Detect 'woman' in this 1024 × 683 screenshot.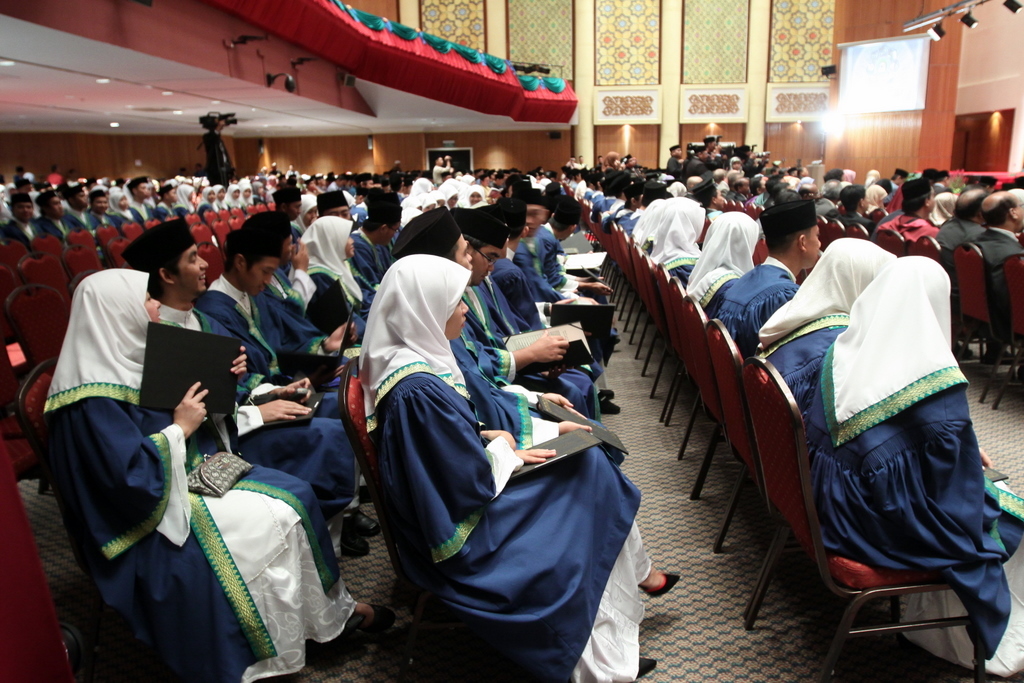
Detection: l=683, t=212, r=761, b=309.
